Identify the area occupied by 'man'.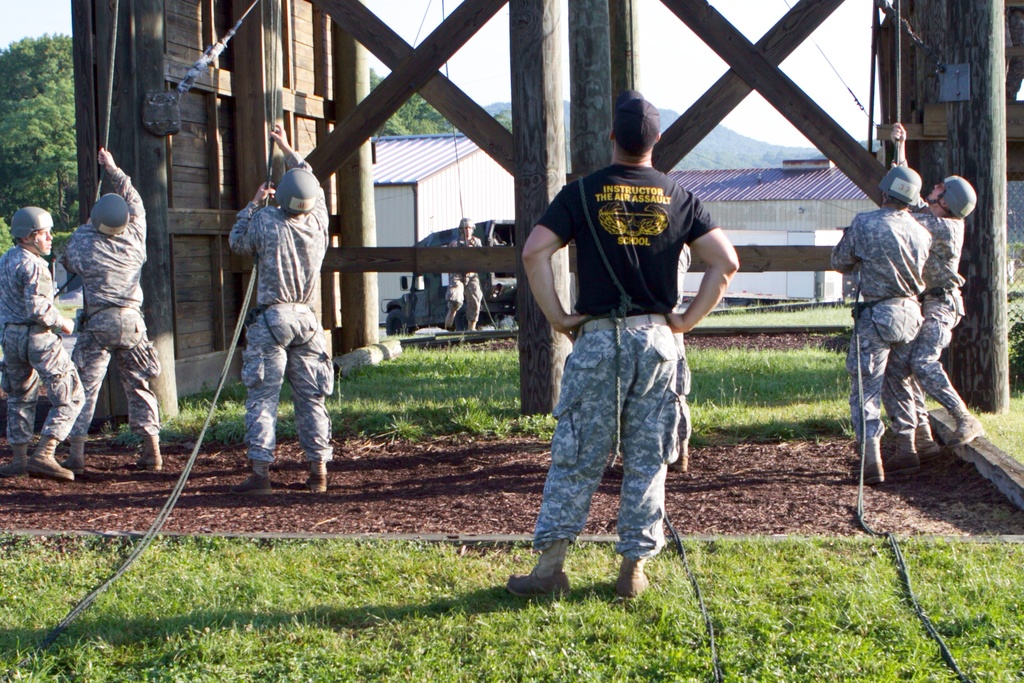
Area: bbox=(204, 141, 339, 529).
